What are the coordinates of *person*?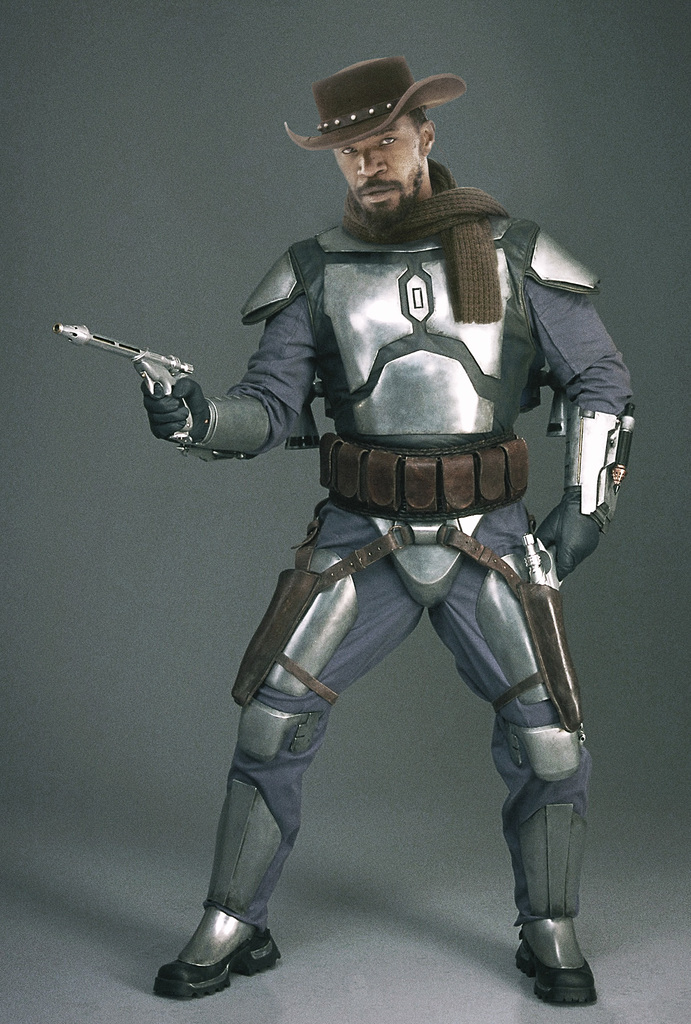
100/93/640/1004.
